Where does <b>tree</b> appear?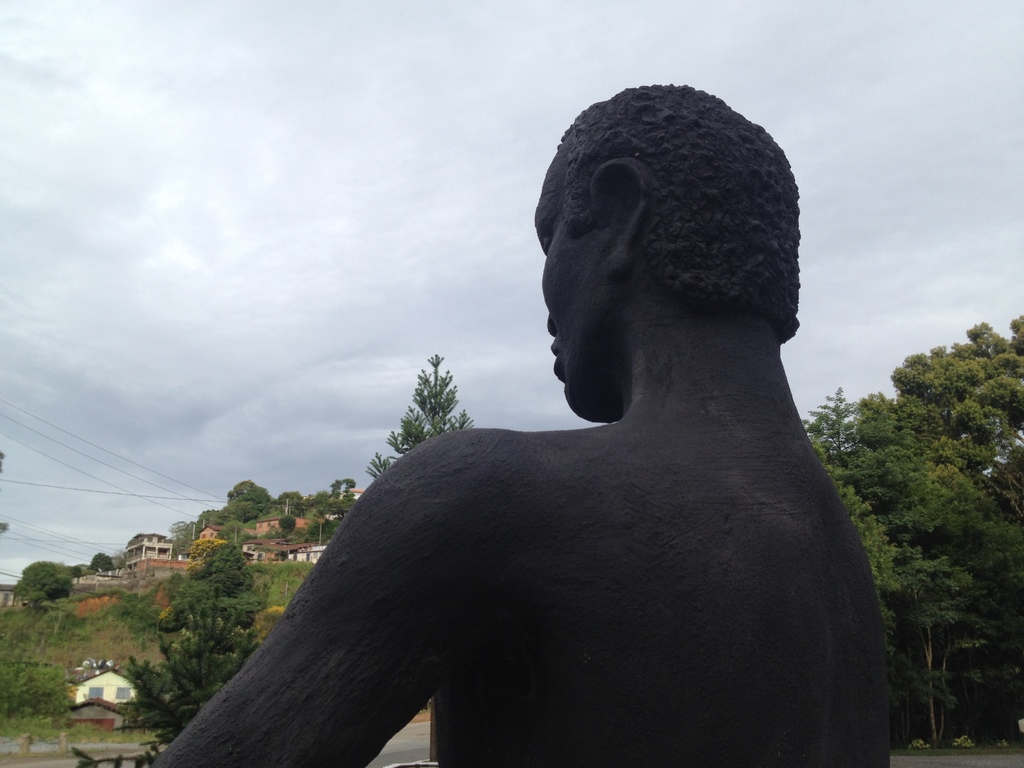
Appears at Rect(398, 349, 466, 458).
